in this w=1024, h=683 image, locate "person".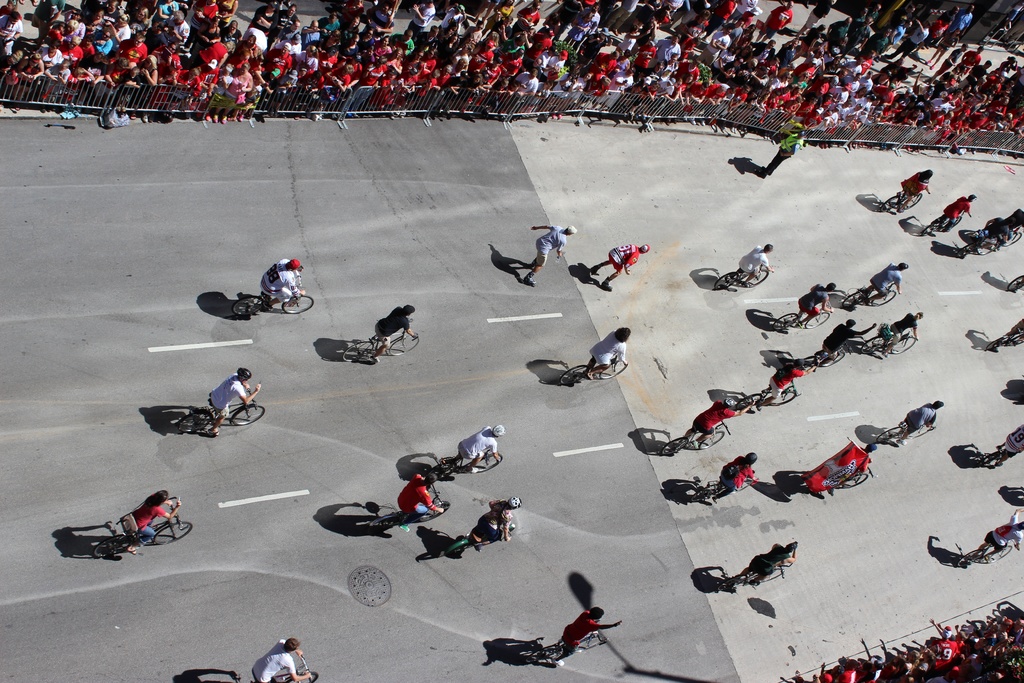
Bounding box: x1=732 y1=541 x2=807 y2=591.
